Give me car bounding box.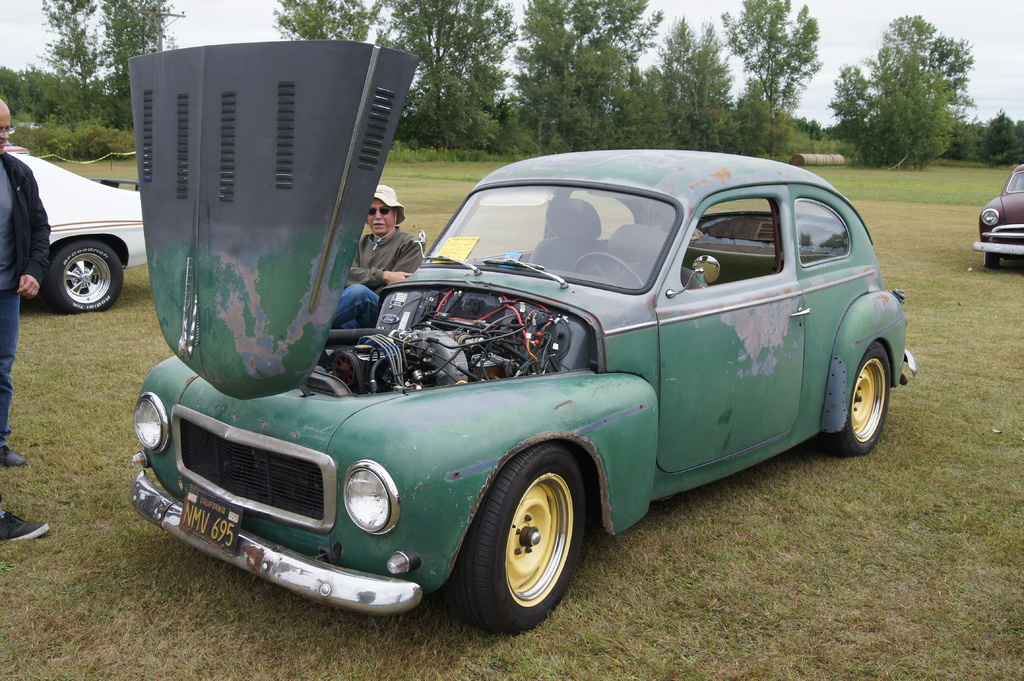
select_region(123, 152, 918, 639).
